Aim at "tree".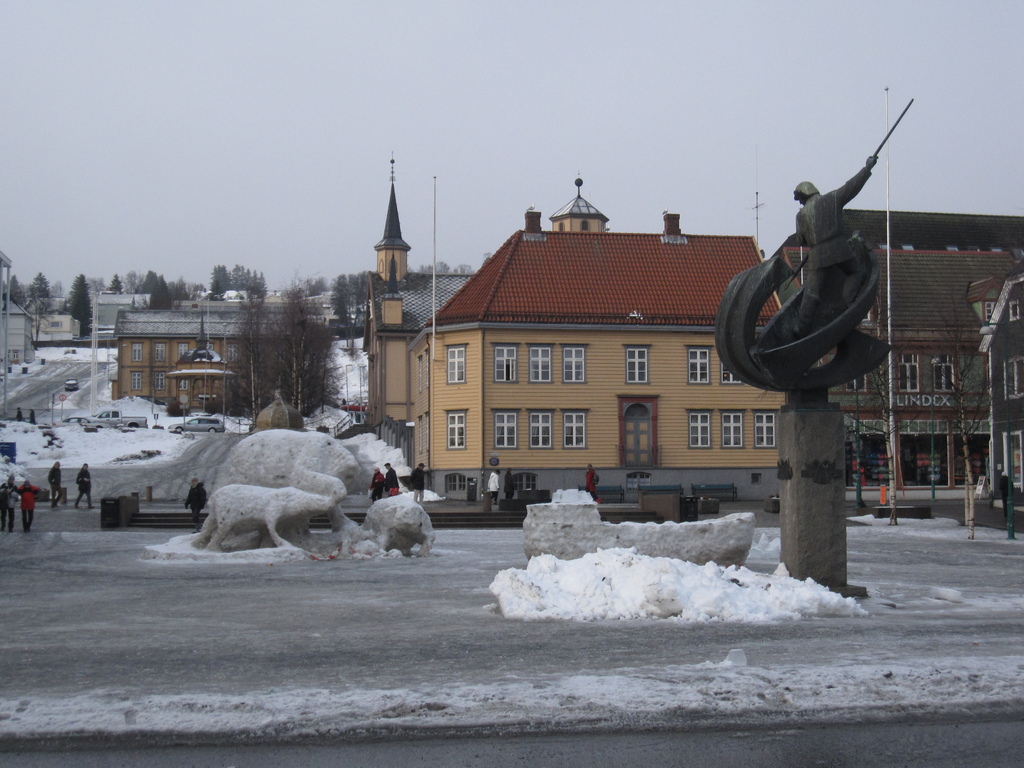
Aimed at [left=307, top=275, right=328, bottom=294].
